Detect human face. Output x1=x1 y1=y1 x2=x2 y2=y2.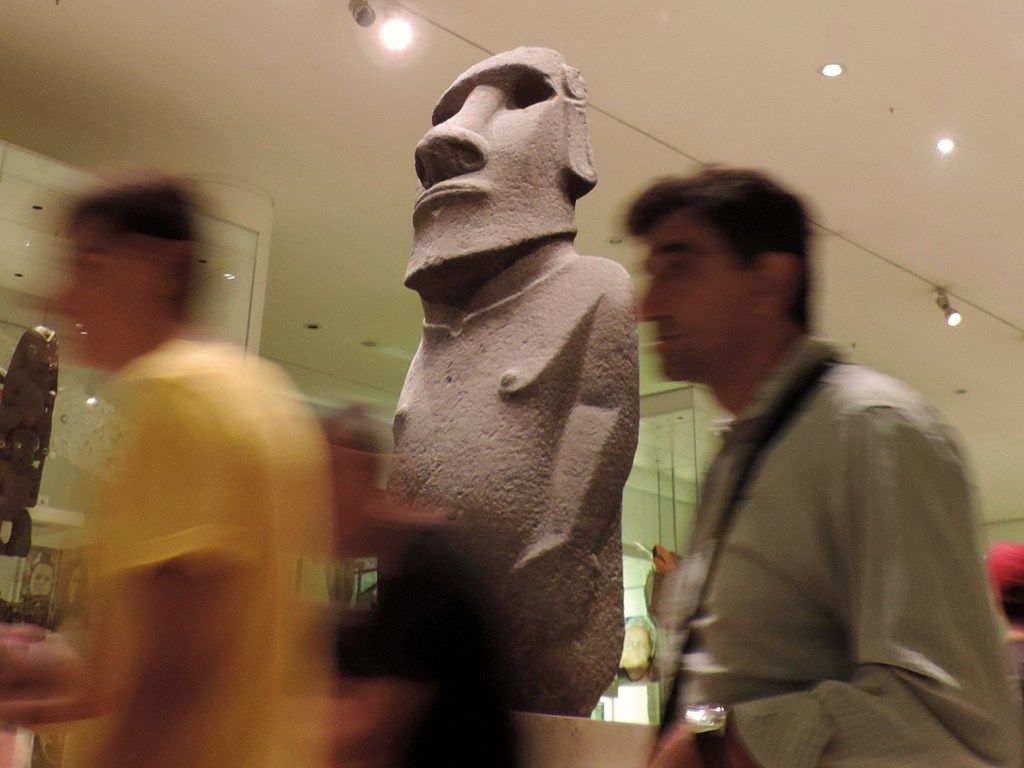
x1=50 y1=225 x2=149 y2=366.
